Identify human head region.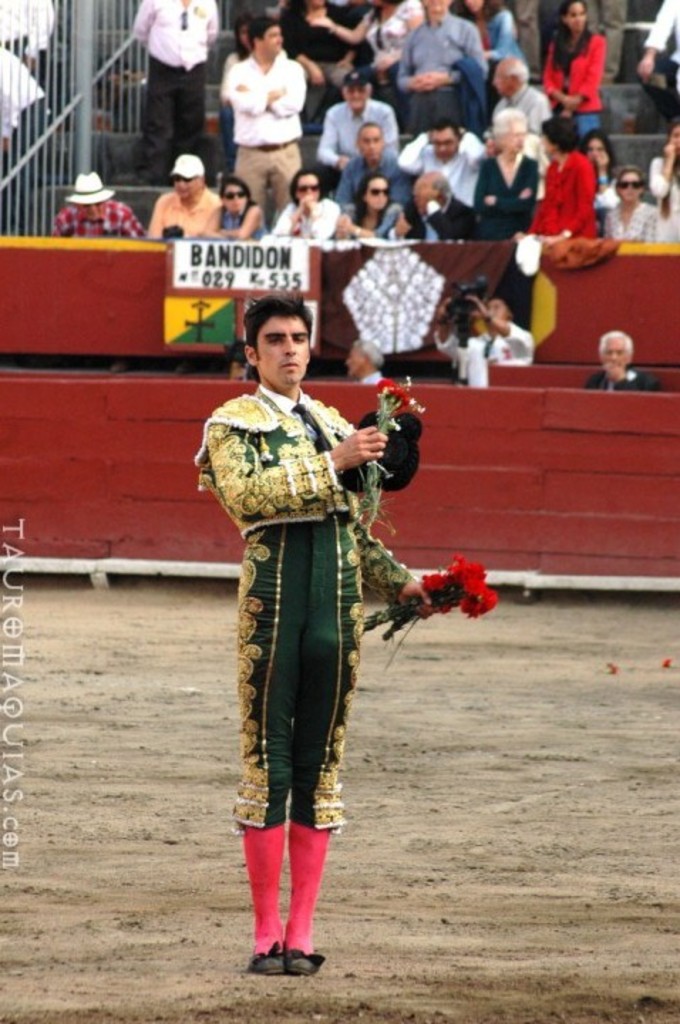
Region: locate(485, 297, 509, 323).
